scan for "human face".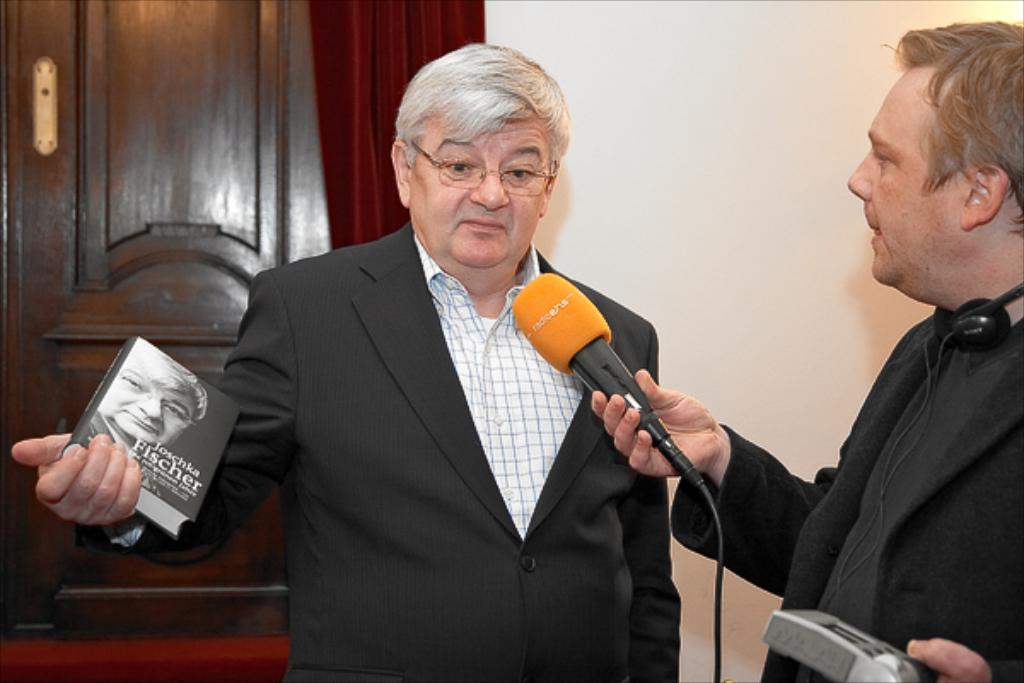
Scan result: l=843, t=65, r=973, b=287.
